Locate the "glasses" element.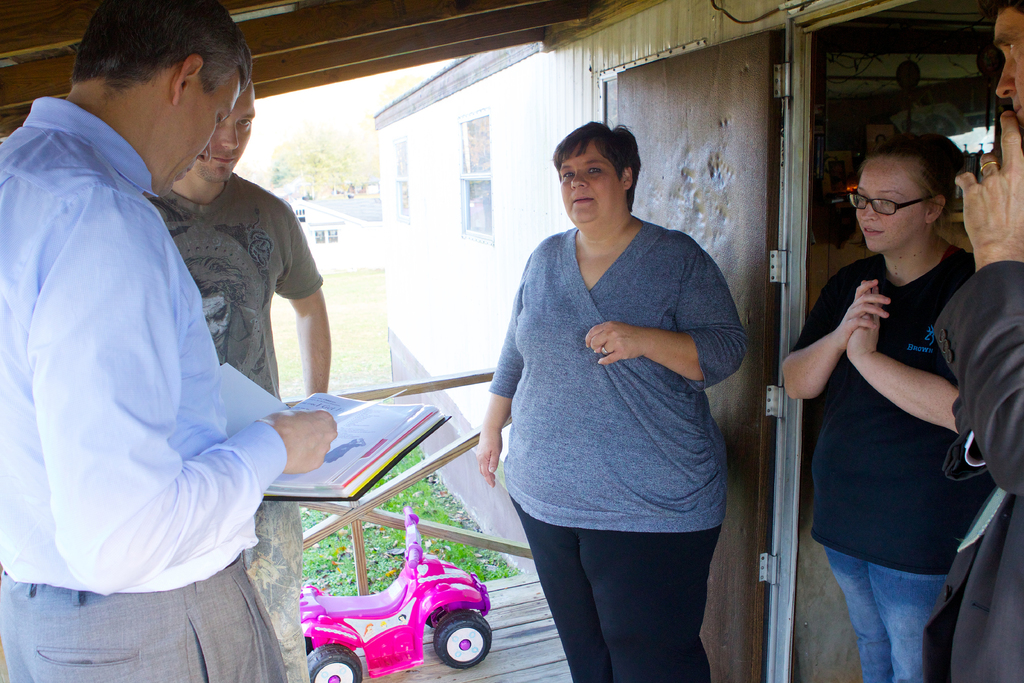
Element bbox: [846, 189, 936, 219].
